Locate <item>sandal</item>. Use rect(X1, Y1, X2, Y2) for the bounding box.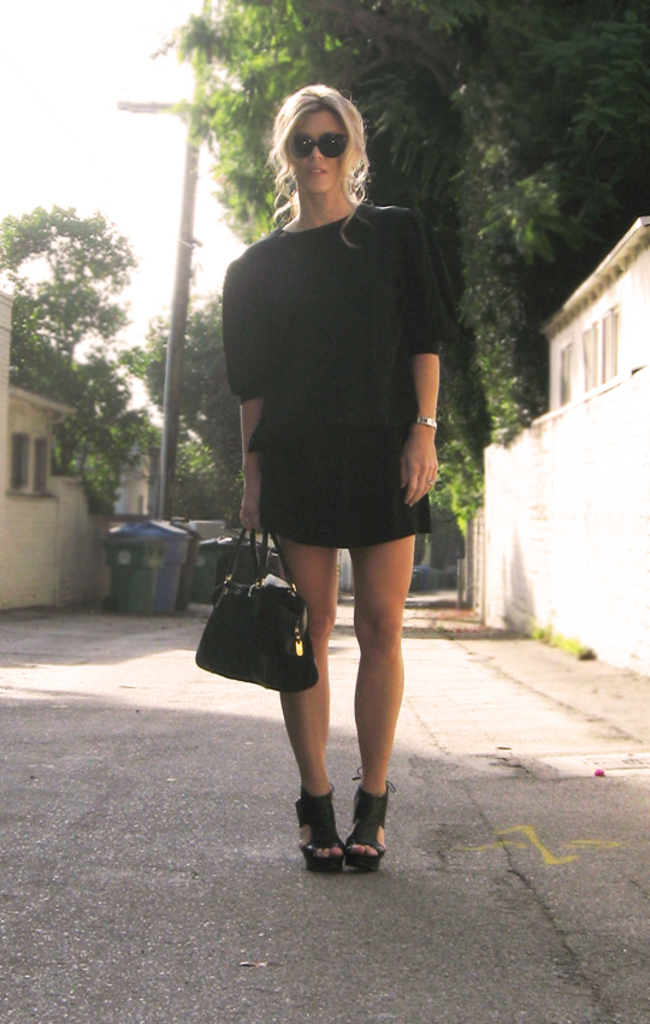
rect(292, 776, 348, 870).
